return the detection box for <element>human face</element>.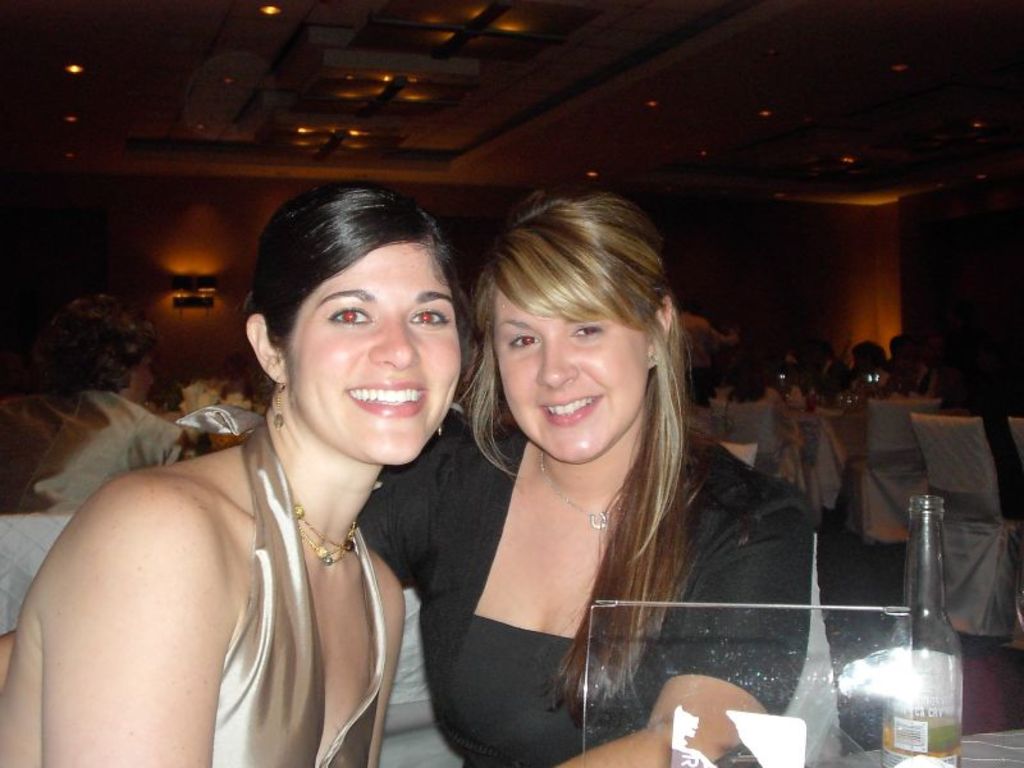
bbox=(500, 269, 653, 451).
